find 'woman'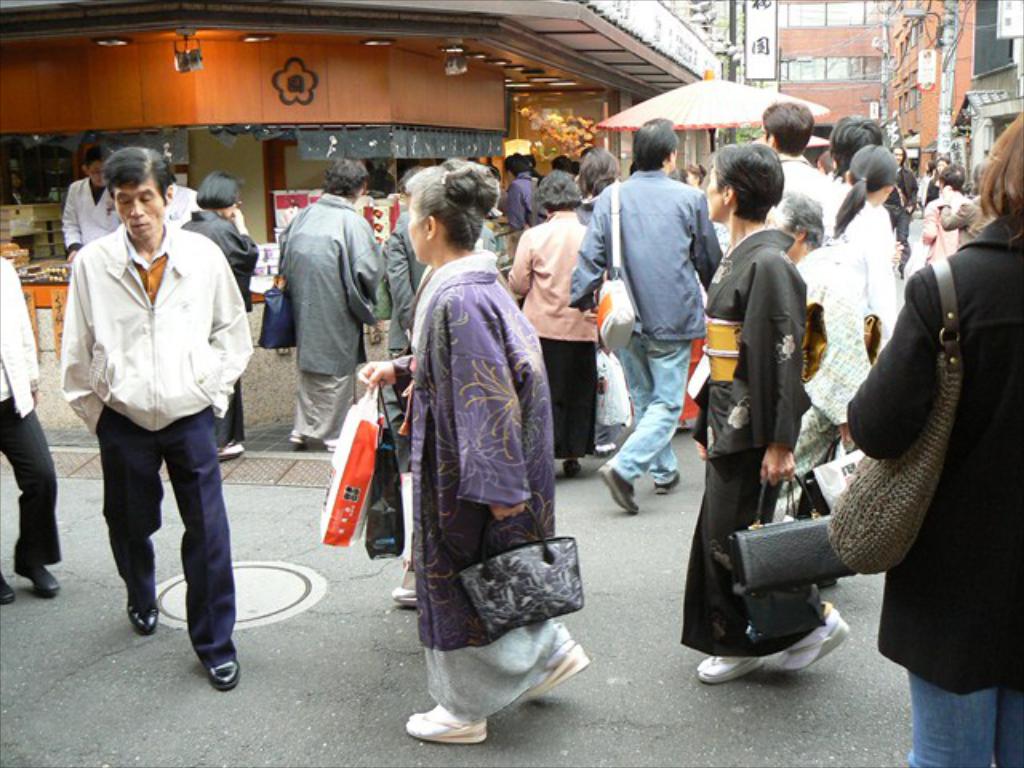
bbox(509, 171, 605, 482)
